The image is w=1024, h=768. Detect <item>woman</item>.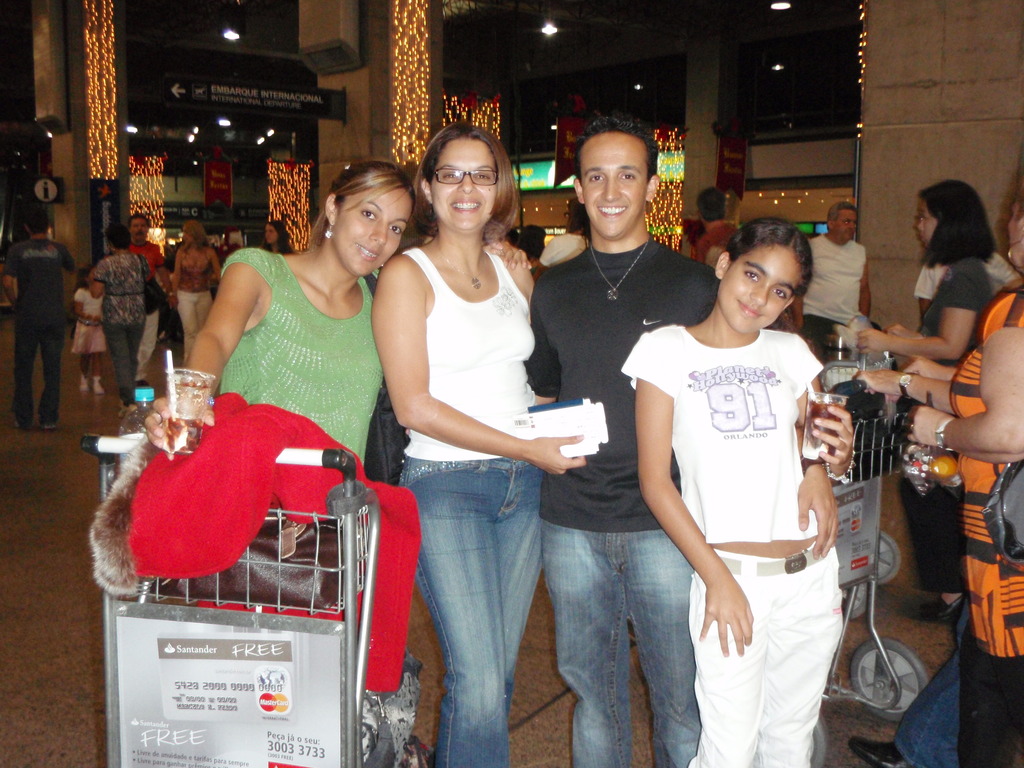
Detection: region(170, 217, 228, 374).
